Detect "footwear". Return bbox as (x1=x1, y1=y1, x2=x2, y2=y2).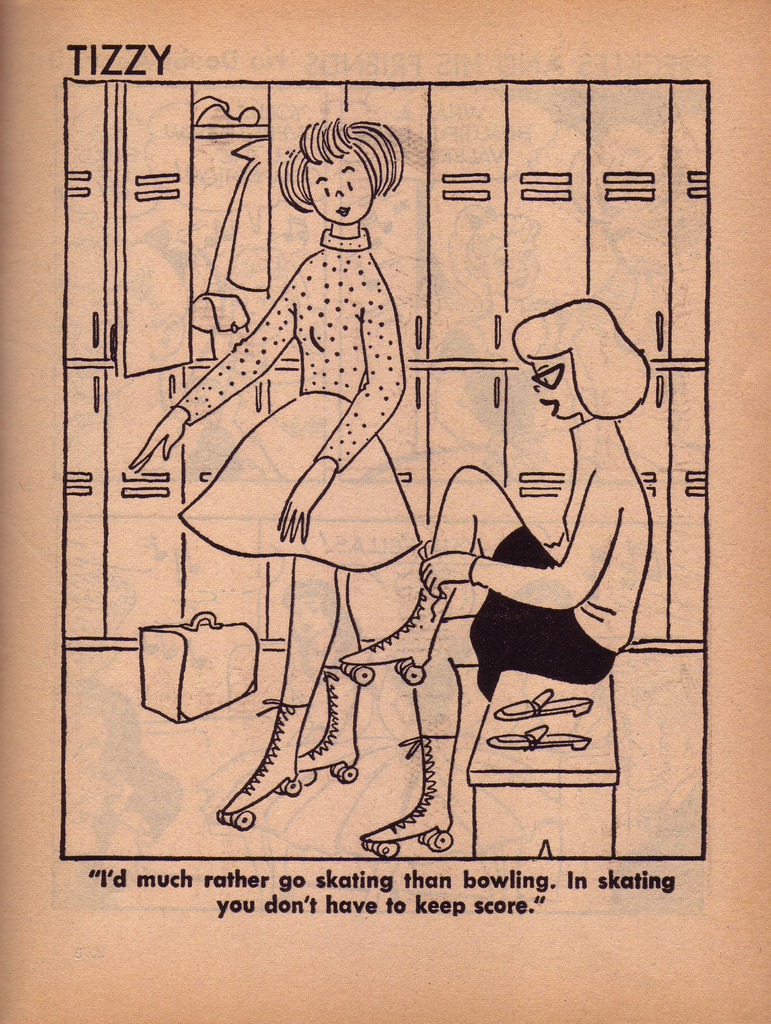
(x1=361, y1=737, x2=455, y2=847).
